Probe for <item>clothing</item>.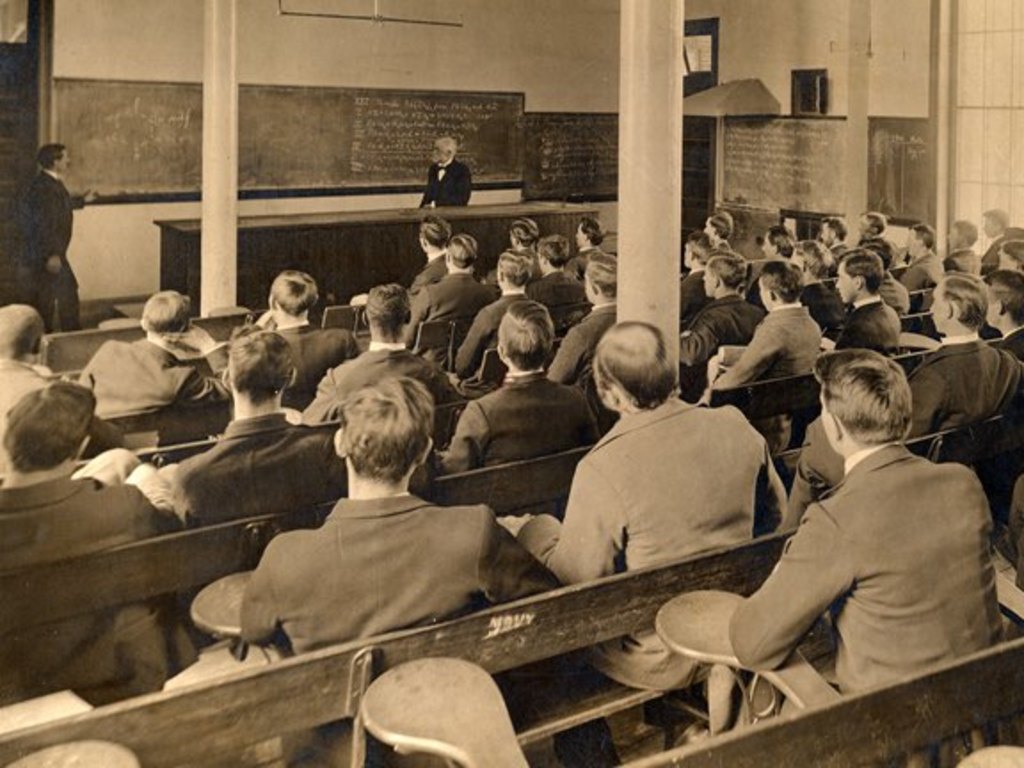
Probe result: (676, 270, 708, 316).
